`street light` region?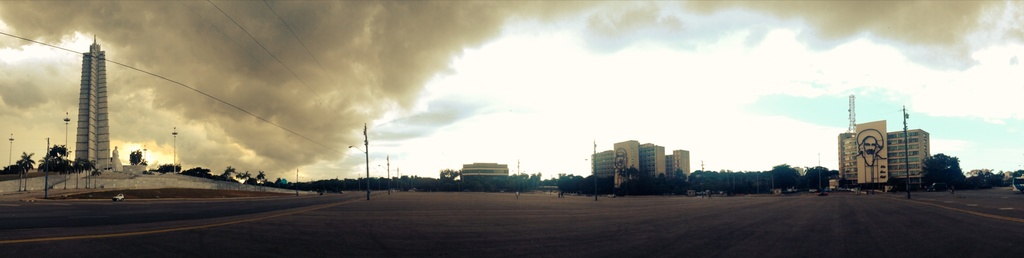
Rect(143, 144, 147, 163)
